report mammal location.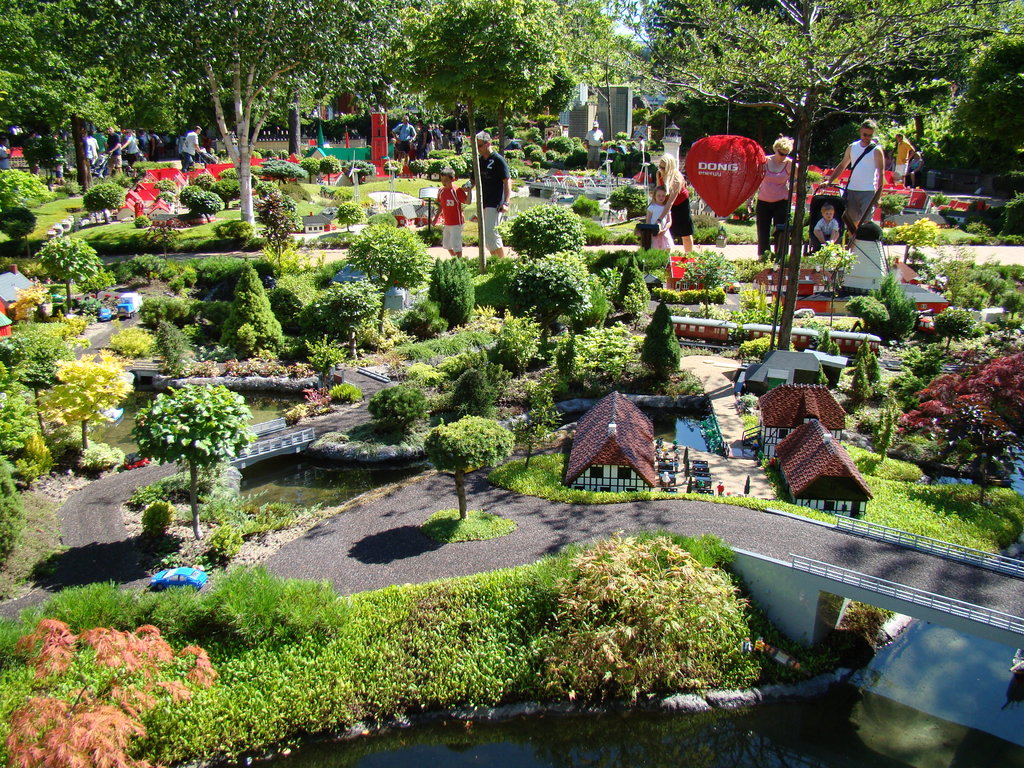
Report: 645, 183, 673, 251.
